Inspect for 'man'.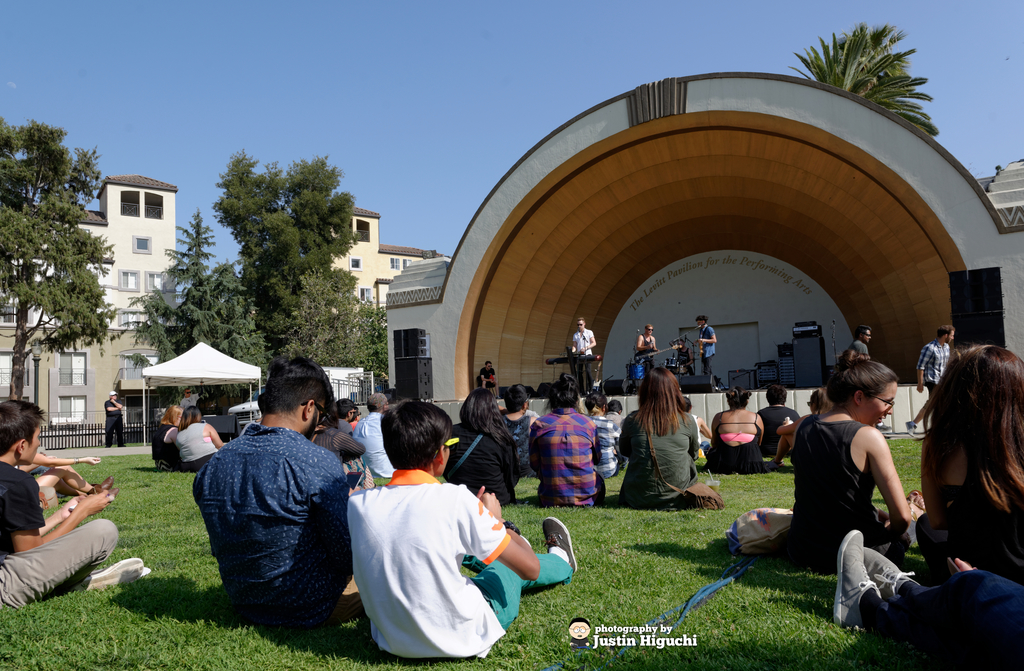
Inspection: detection(476, 362, 503, 392).
